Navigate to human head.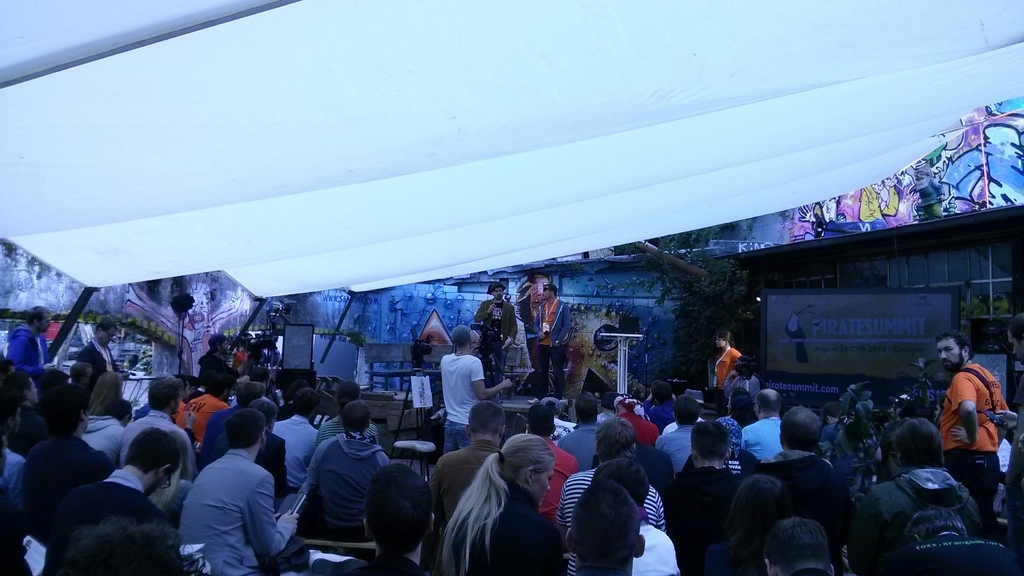
Navigation target: [245, 397, 282, 432].
